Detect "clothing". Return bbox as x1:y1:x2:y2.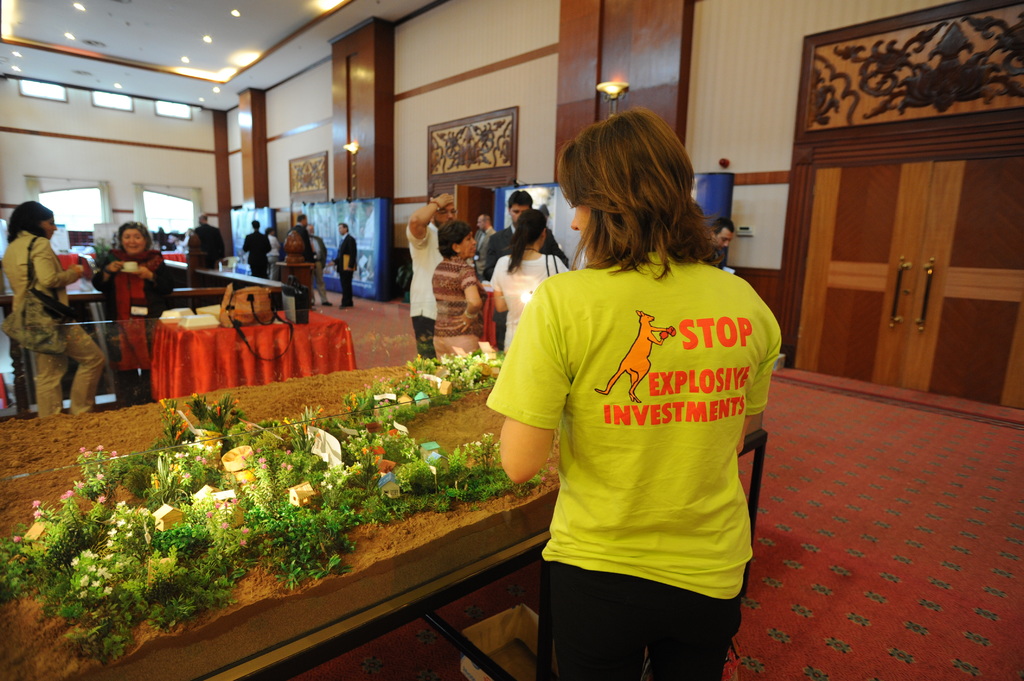
508:216:776:643.
